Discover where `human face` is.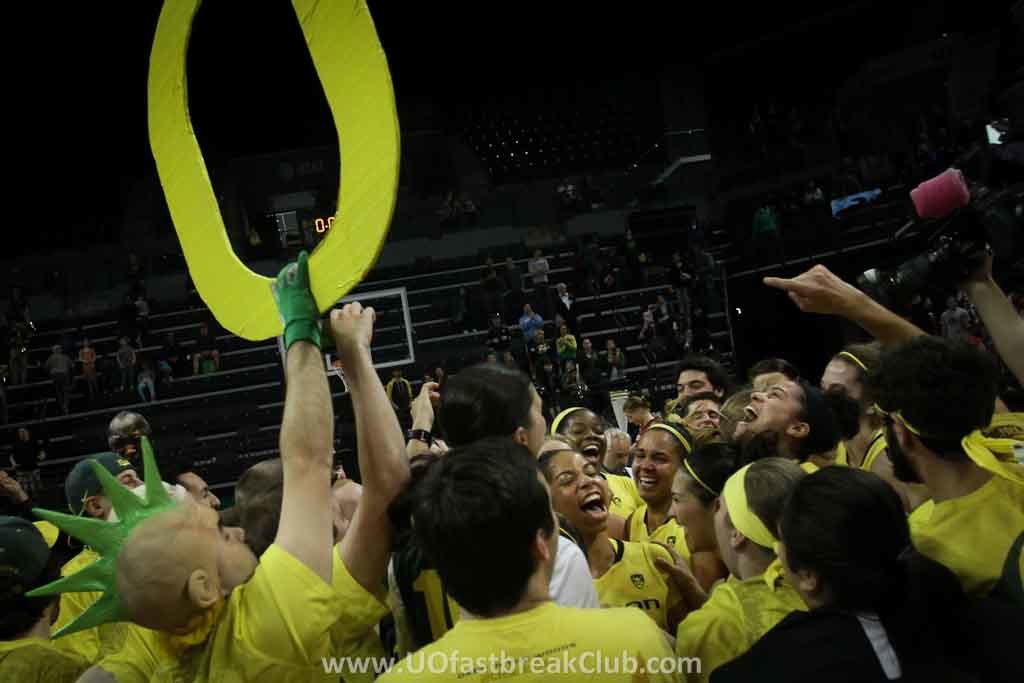
Discovered at l=674, t=369, r=718, b=403.
